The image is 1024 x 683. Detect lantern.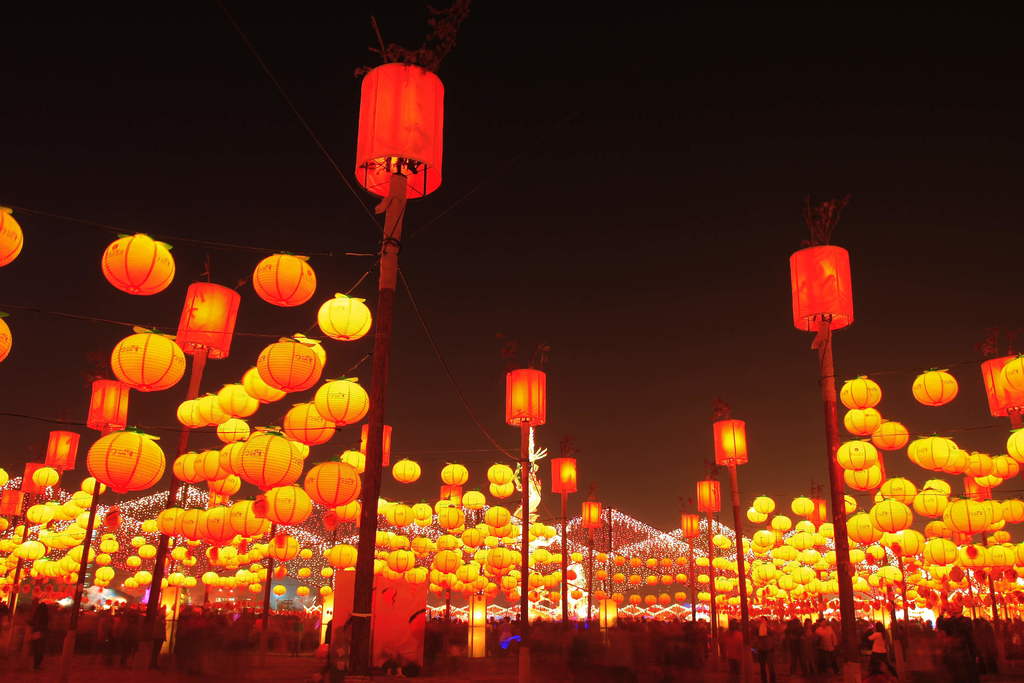
Detection: pyautogui.locateOnScreen(172, 283, 237, 358).
